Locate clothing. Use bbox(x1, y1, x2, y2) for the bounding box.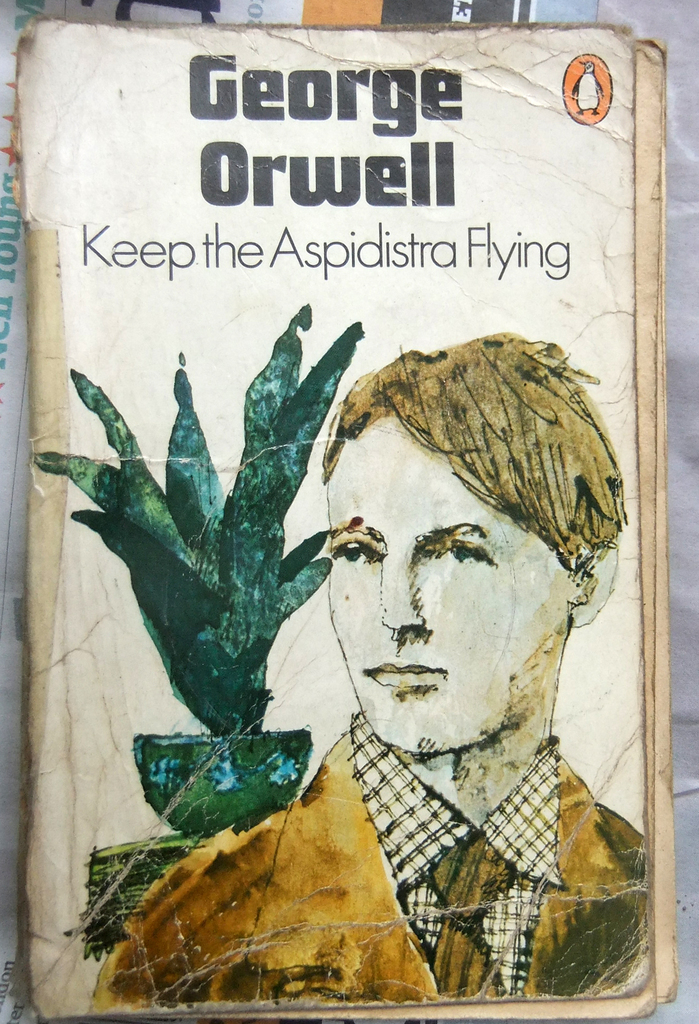
bbox(85, 713, 647, 1023).
